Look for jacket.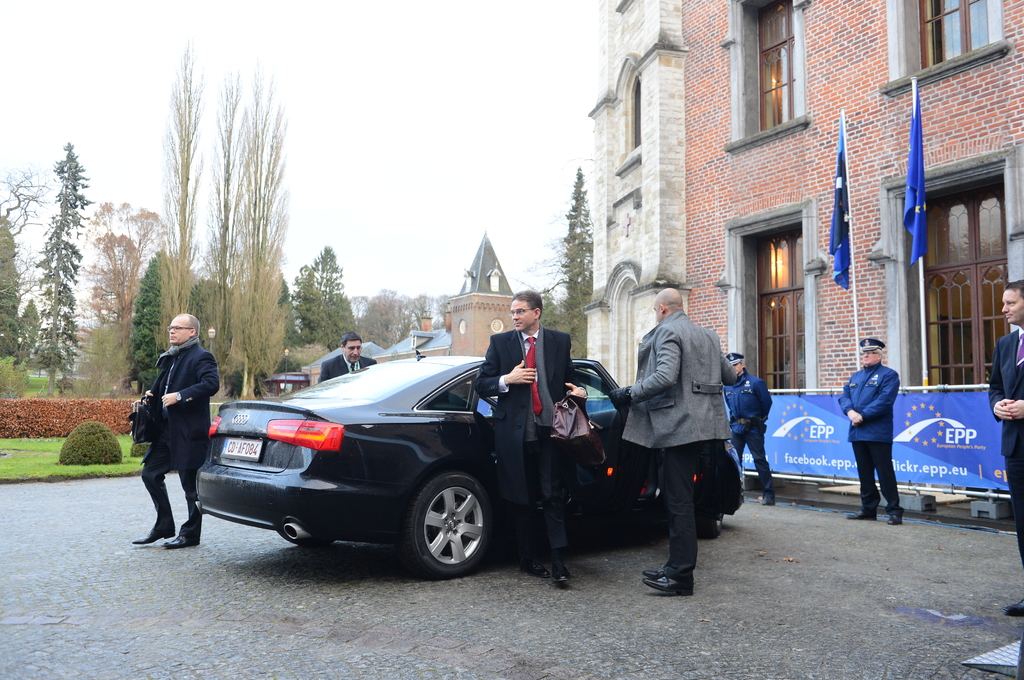
Found: [985,324,1023,459].
